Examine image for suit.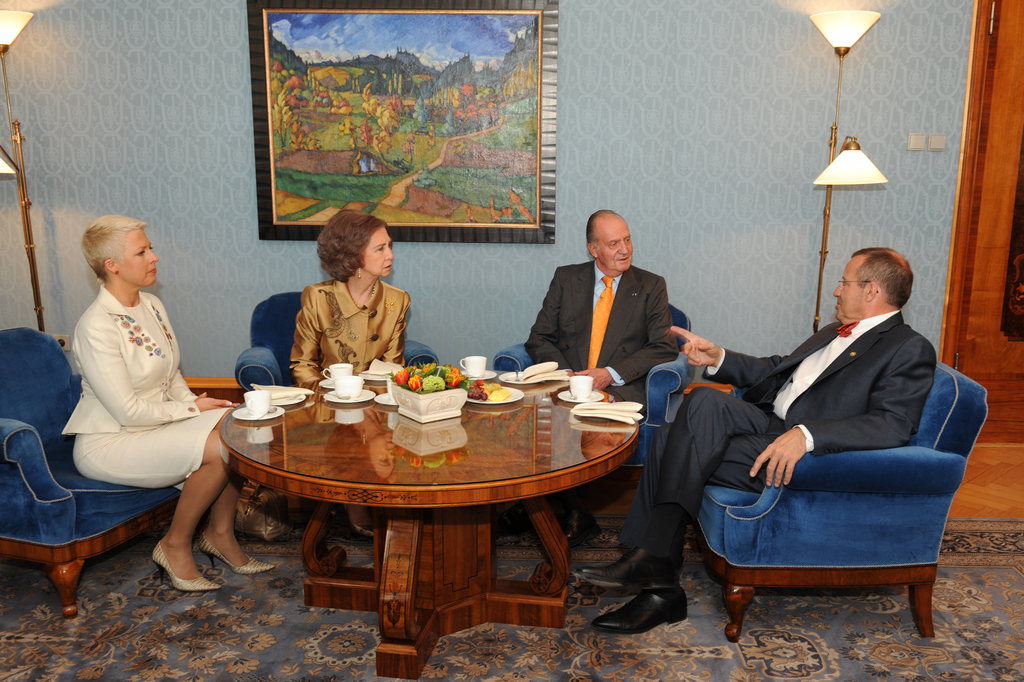
Examination result: left=506, top=218, right=669, bottom=393.
